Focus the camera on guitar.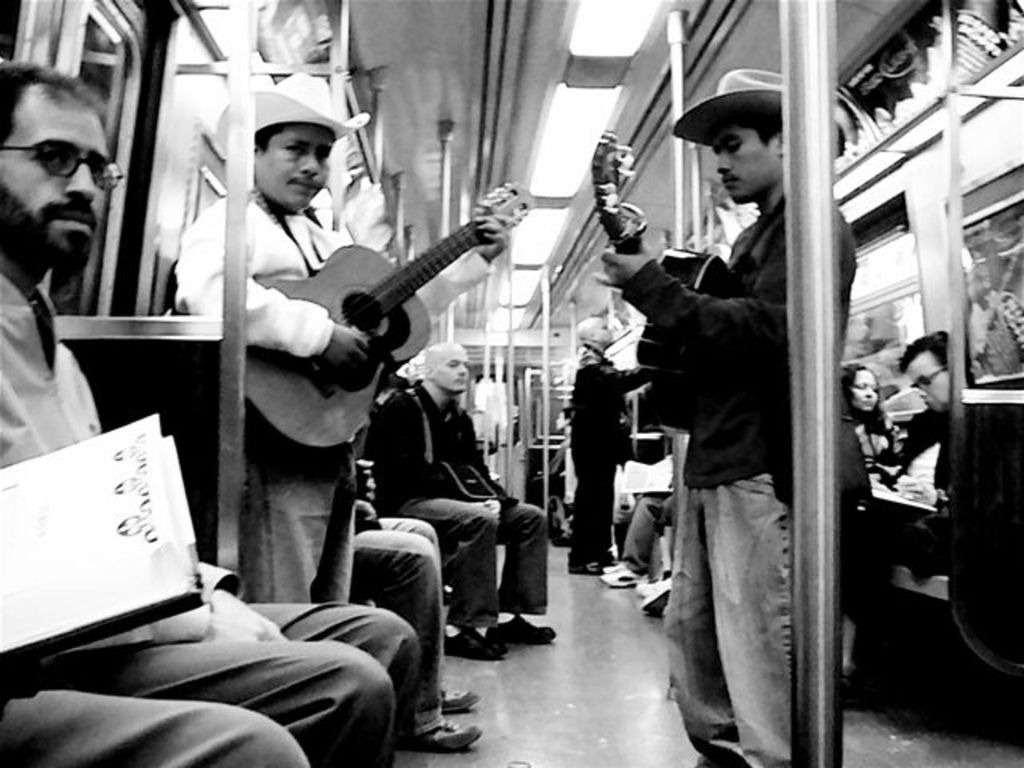
Focus region: (left=587, top=136, right=730, bottom=424).
